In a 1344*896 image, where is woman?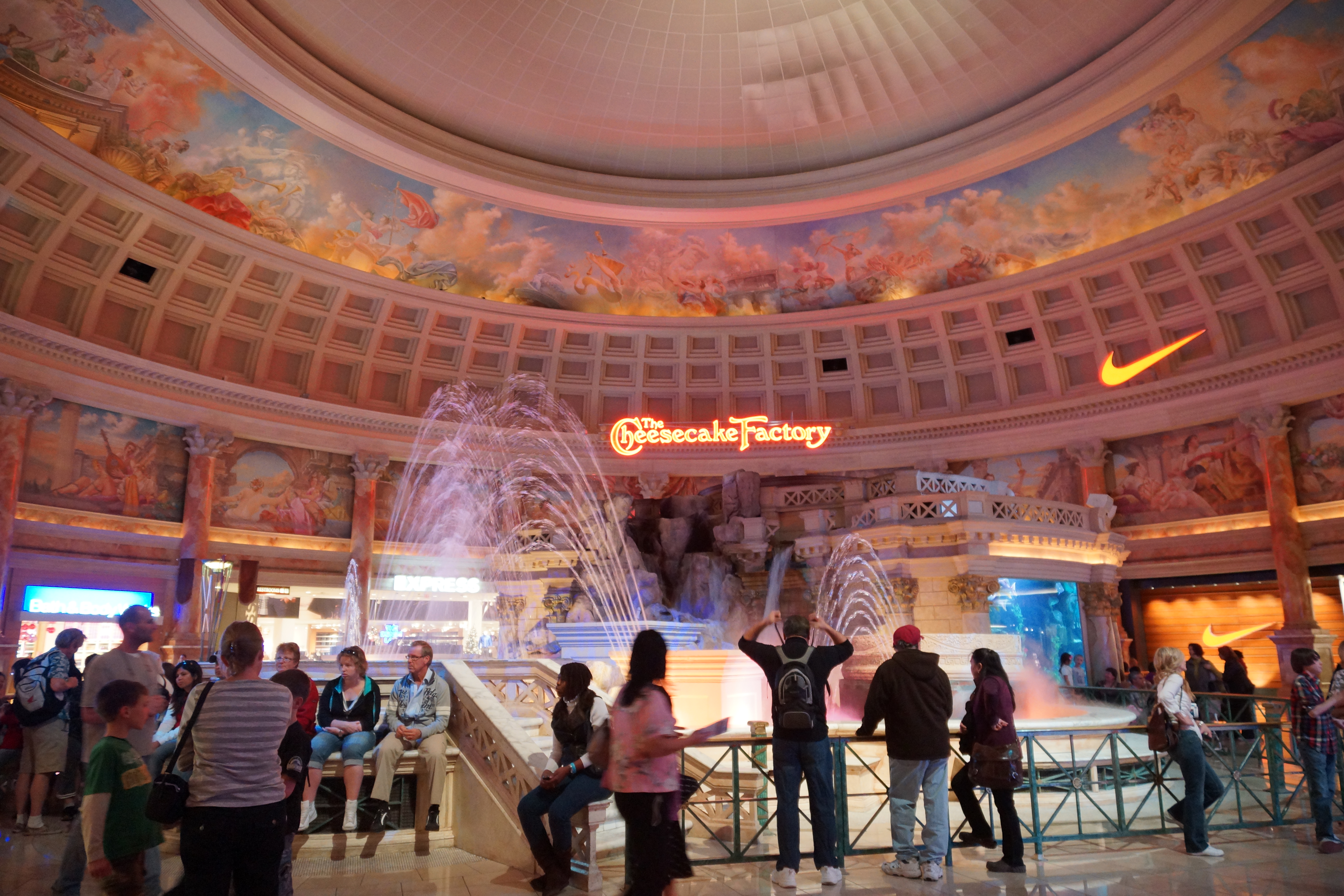
rect(258, 144, 275, 192).
